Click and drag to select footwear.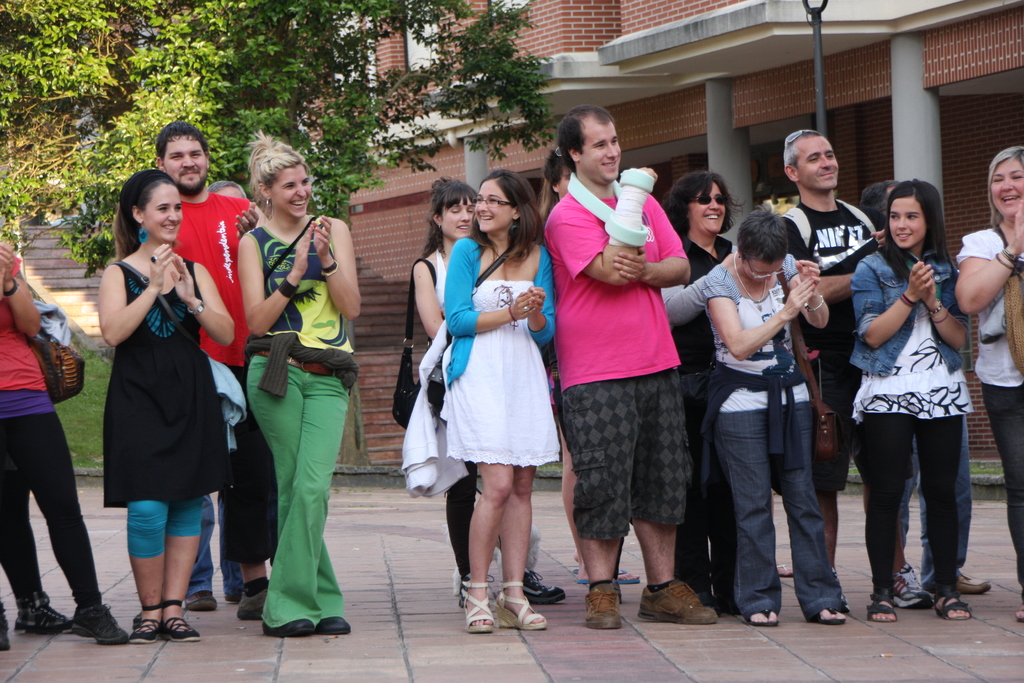
Selection: left=746, top=610, right=781, bottom=626.
